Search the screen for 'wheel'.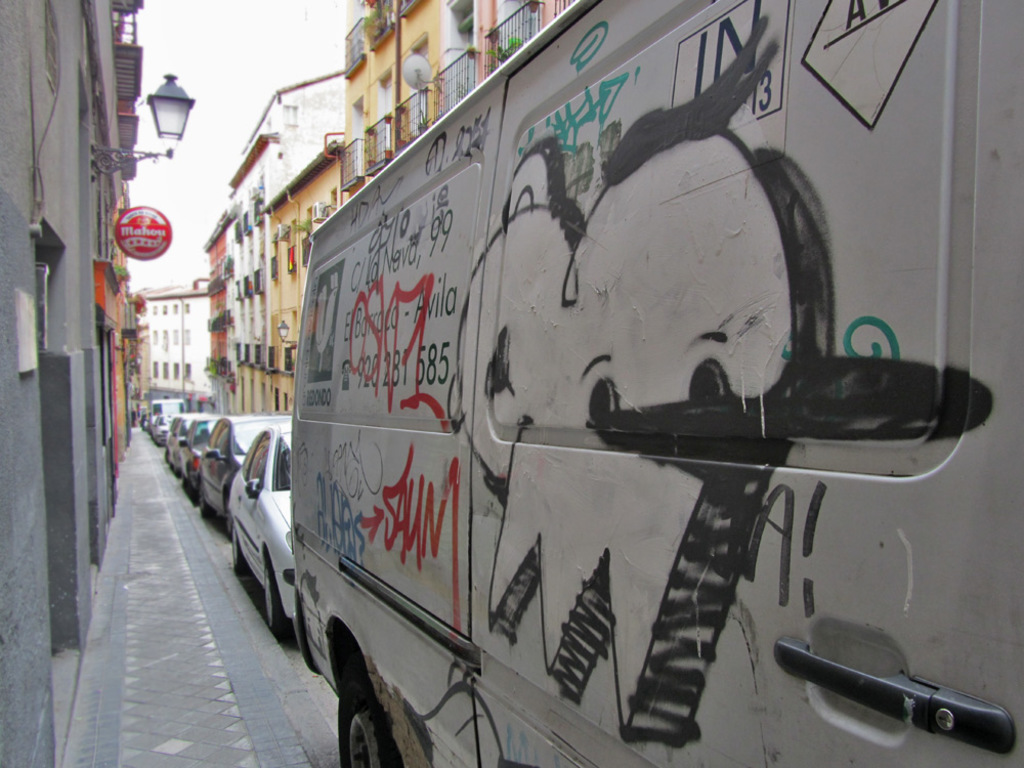
Found at BBox(199, 488, 207, 516).
